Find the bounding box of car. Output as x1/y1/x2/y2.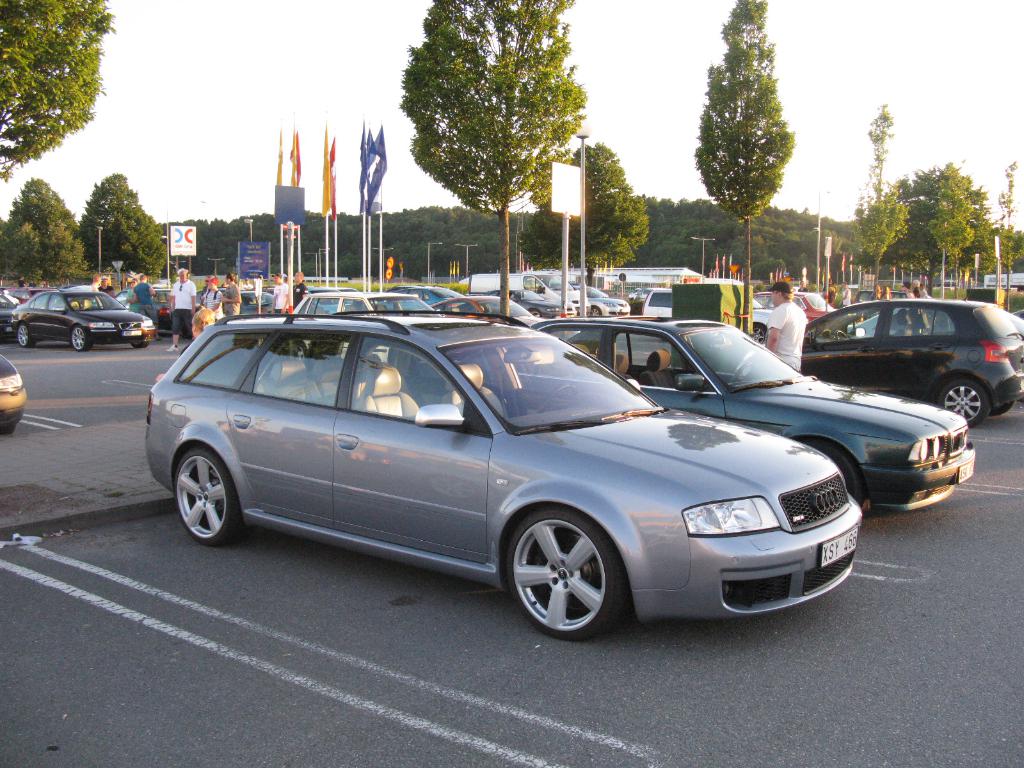
530/311/981/516.
